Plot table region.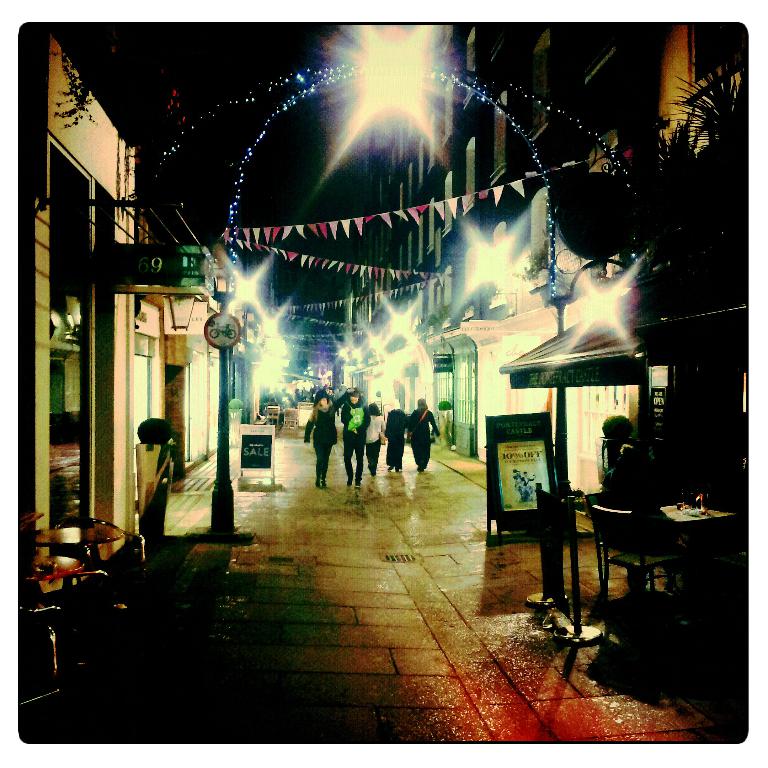
Plotted at x1=592 y1=472 x2=744 y2=675.
